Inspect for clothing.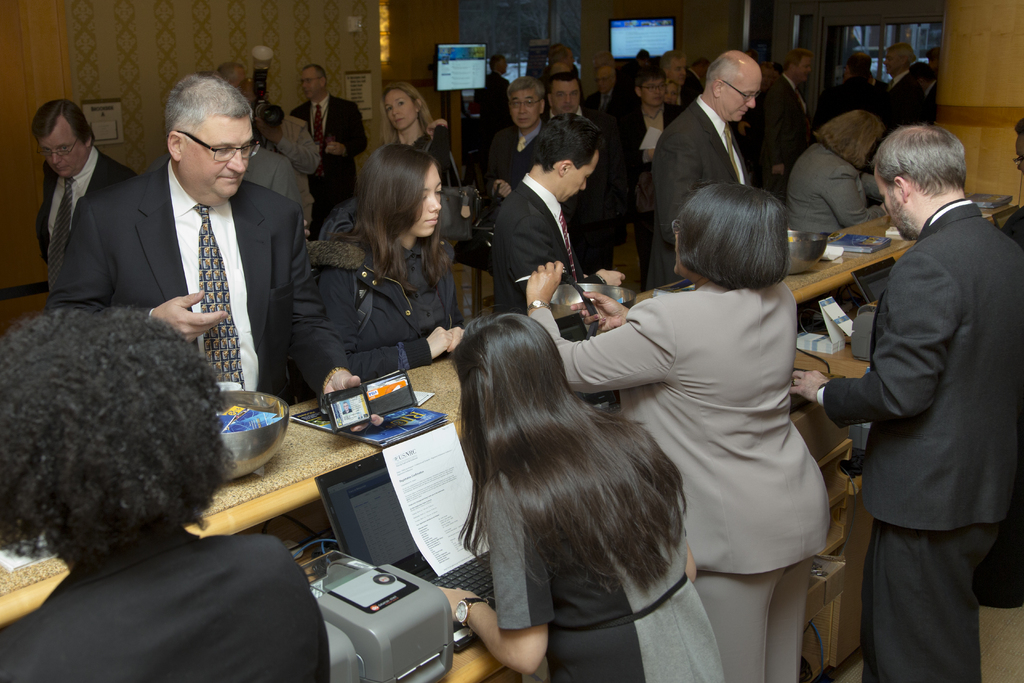
Inspection: <region>653, 90, 760, 283</region>.
